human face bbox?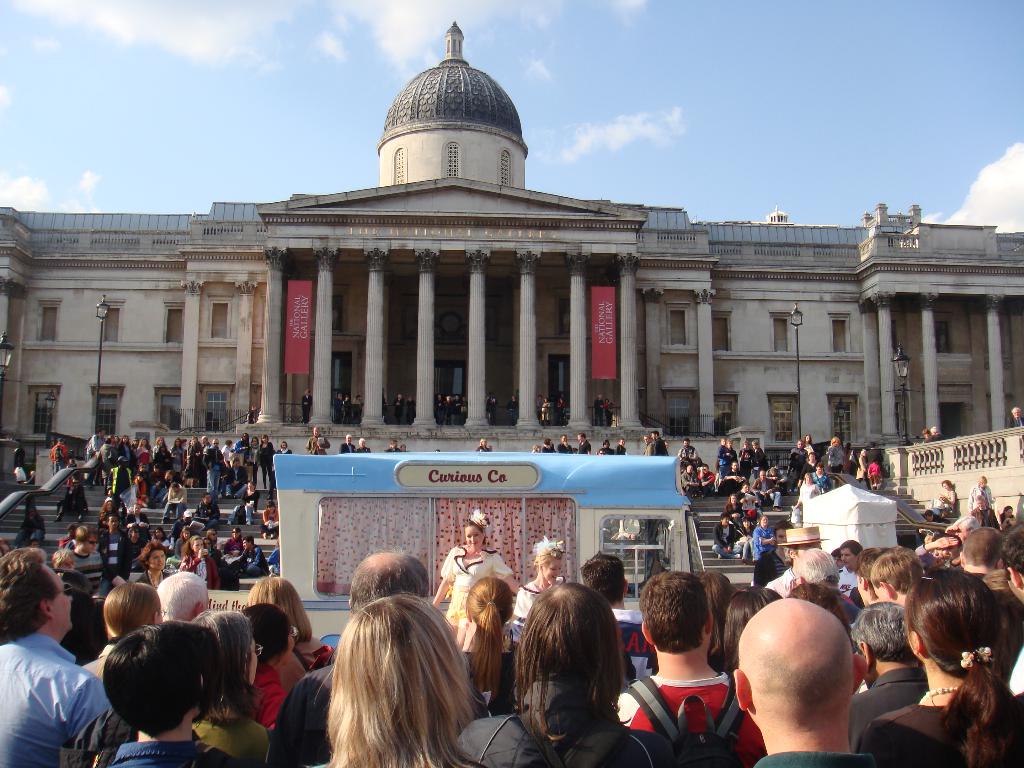
606, 442, 607, 446
